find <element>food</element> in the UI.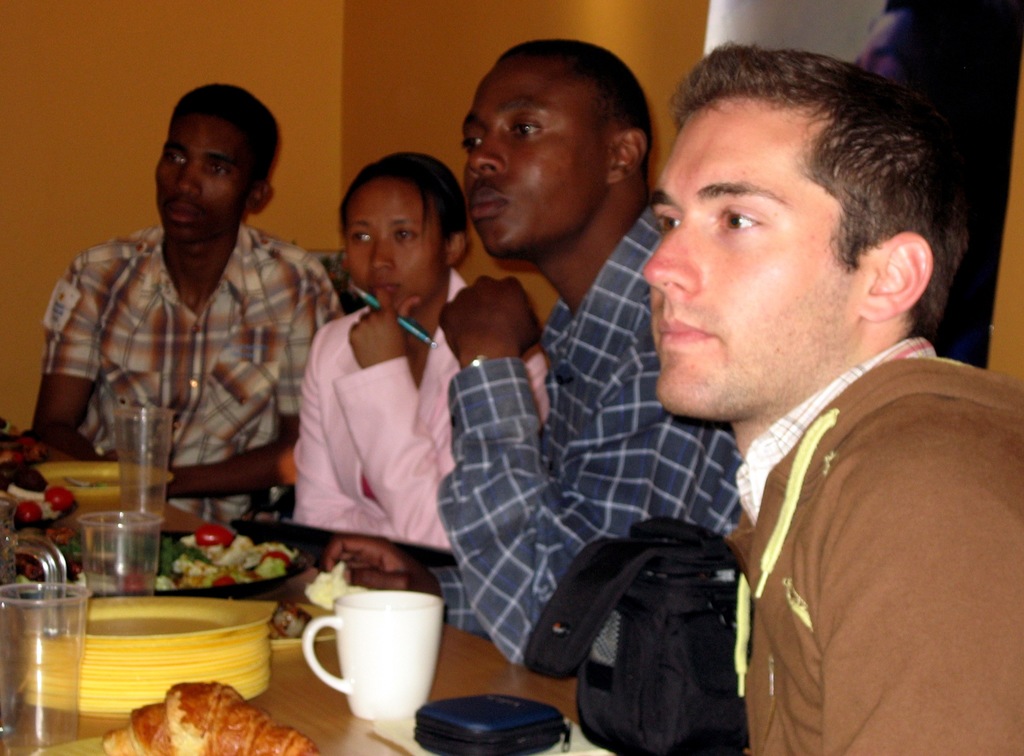
UI element at x1=266 y1=601 x2=316 y2=639.
